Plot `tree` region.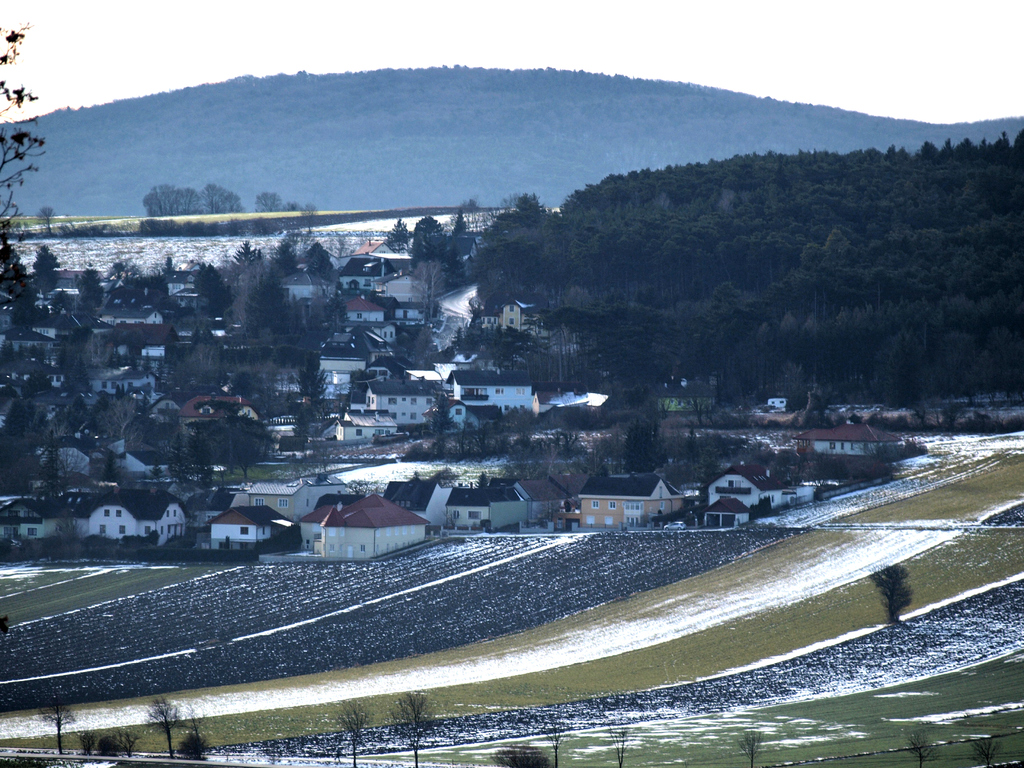
Plotted at <region>388, 693, 444, 767</region>.
